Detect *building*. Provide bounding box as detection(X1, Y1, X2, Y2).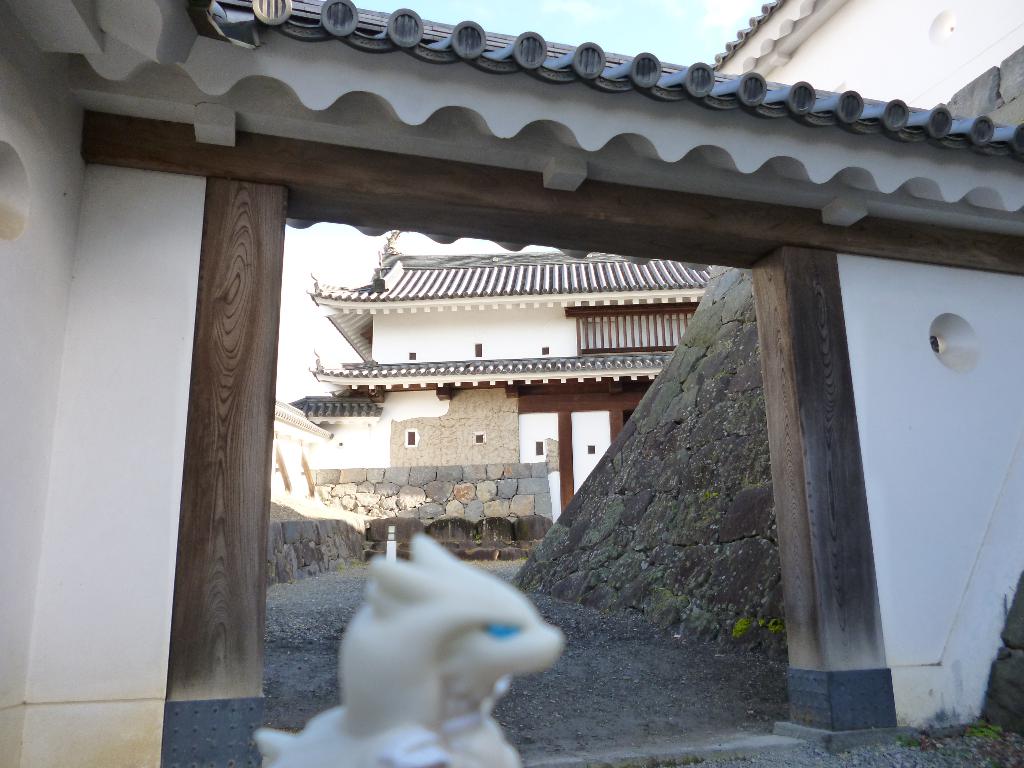
detection(294, 227, 710, 527).
